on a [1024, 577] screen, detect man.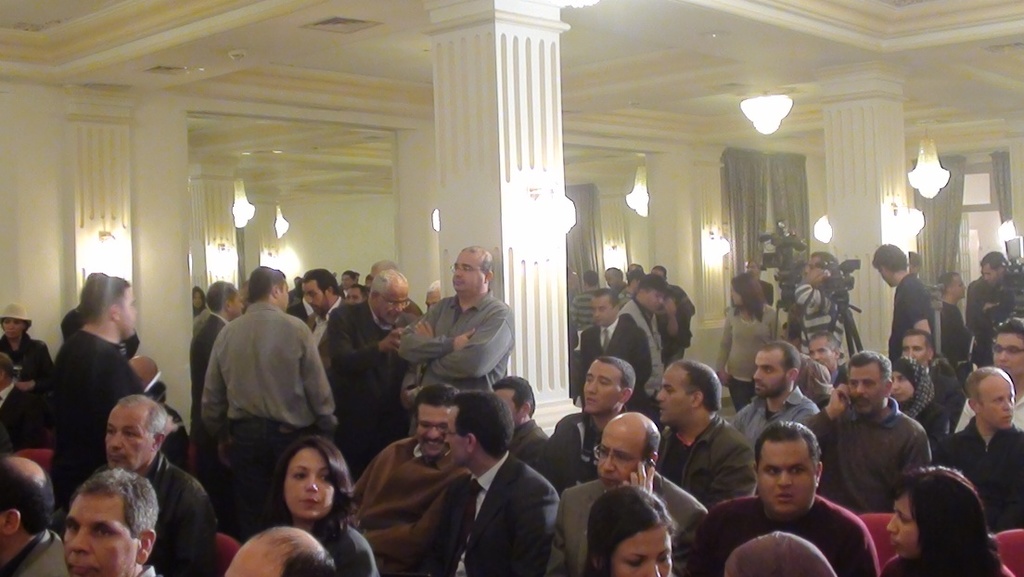
select_region(820, 329, 851, 387).
